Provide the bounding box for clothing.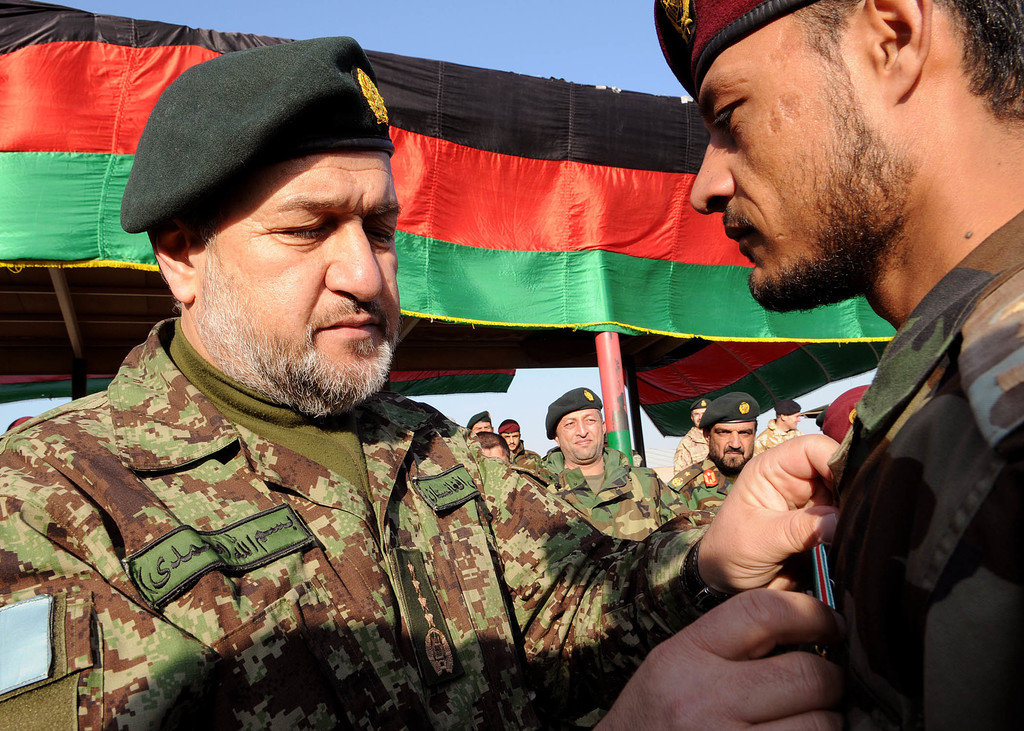
region(547, 434, 650, 520).
